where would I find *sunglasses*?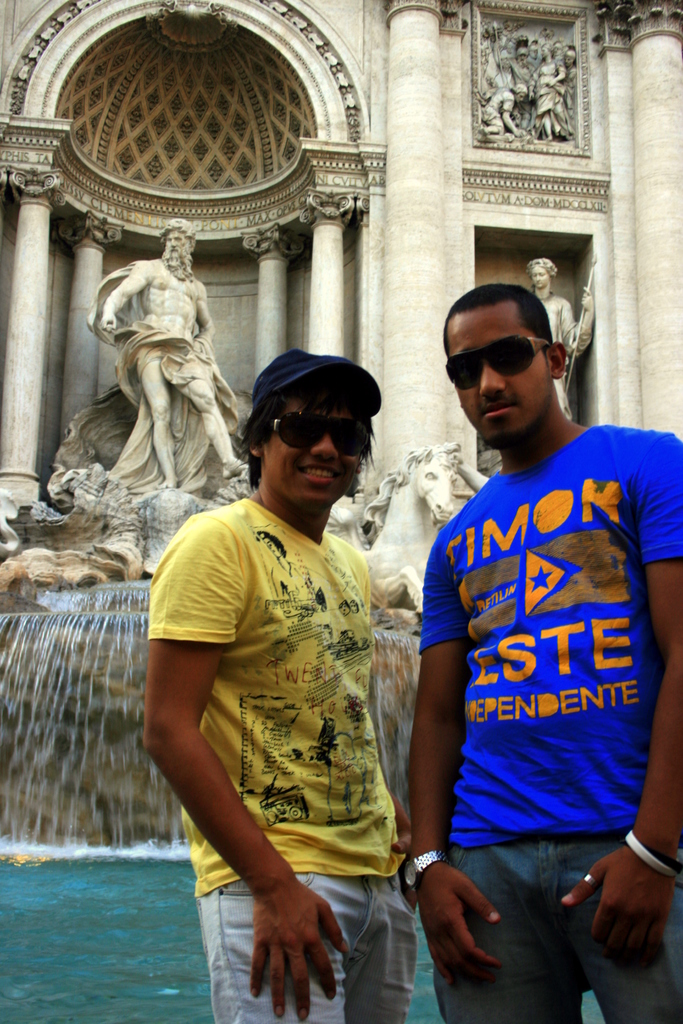
At <region>271, 410, 374, 461</region>.
